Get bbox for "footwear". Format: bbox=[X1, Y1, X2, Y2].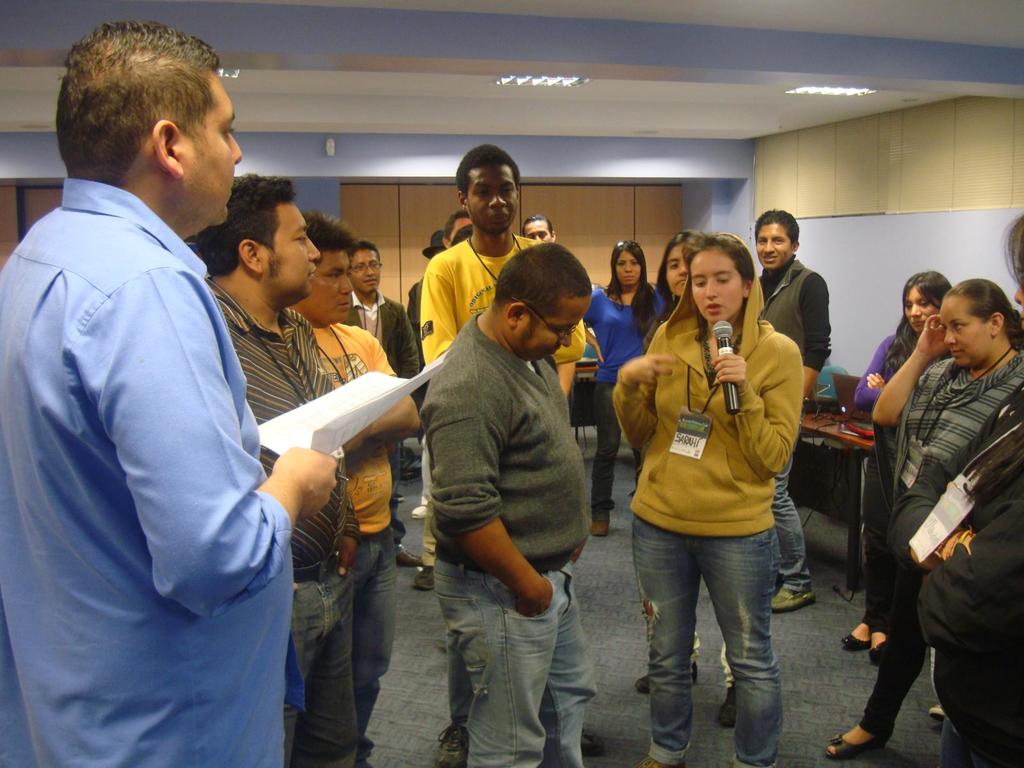
bbox=[396, 548, 422, 566].
